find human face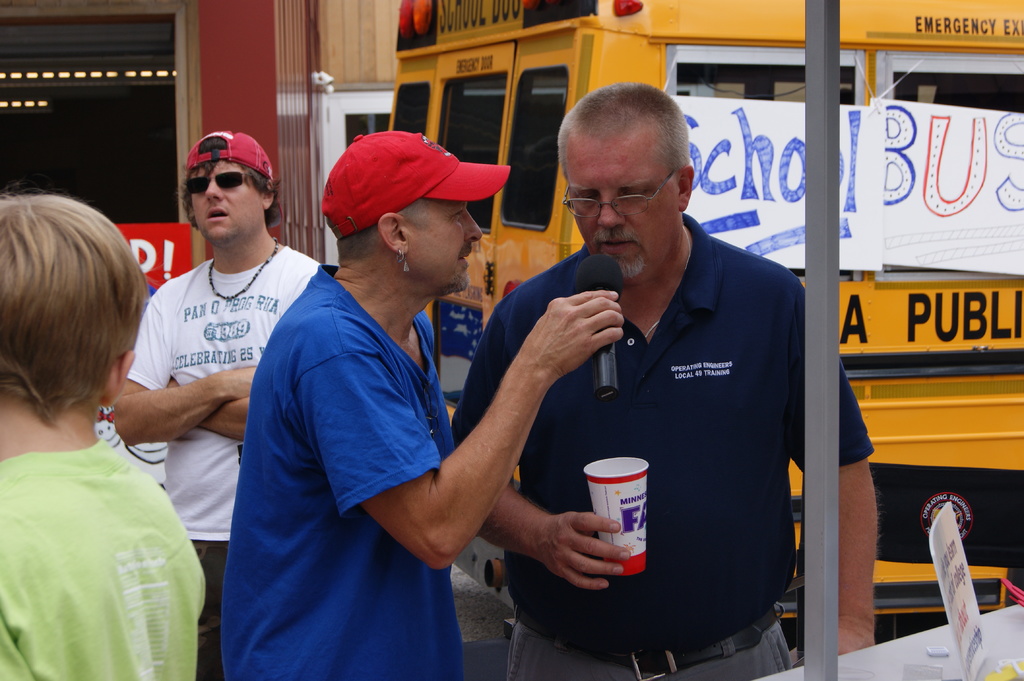
x1=573, y1=136, x2=692, y2=276
